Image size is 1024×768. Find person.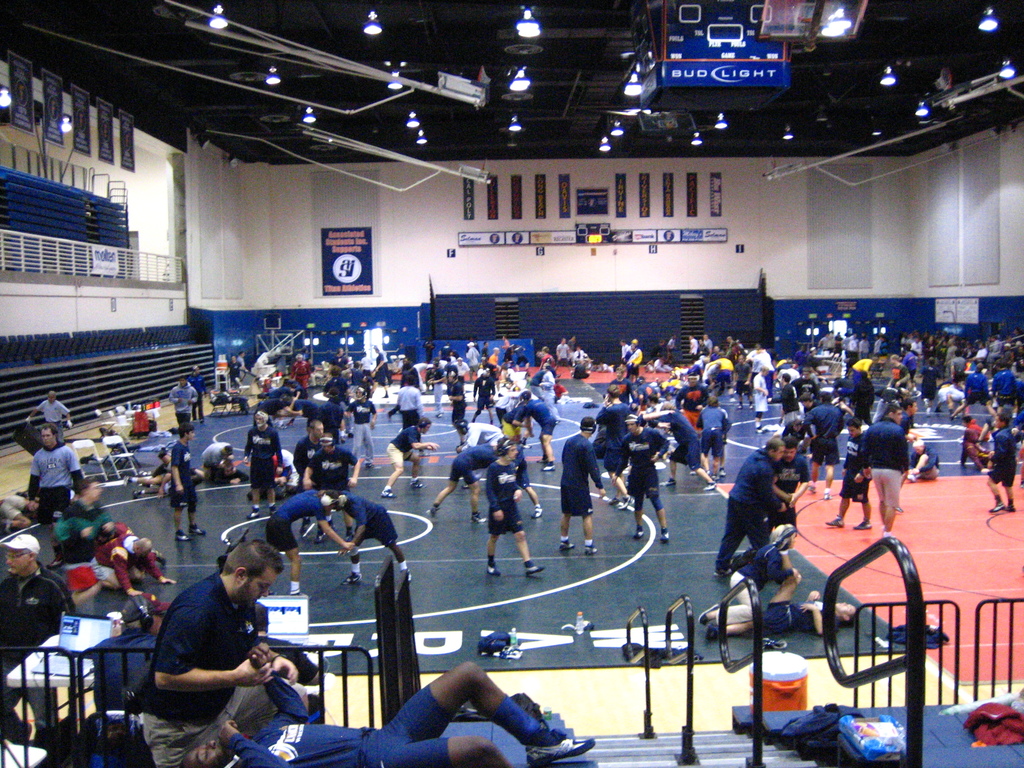
[984, 413, 1017, 514].
